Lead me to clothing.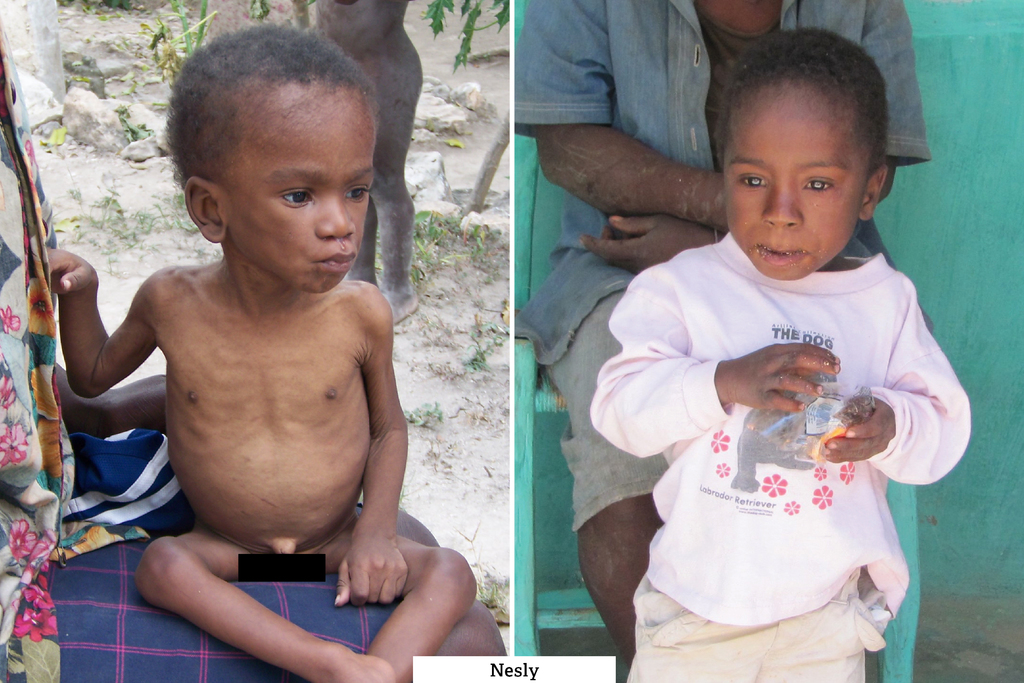
Lead to rect(509, 0, 929, 366).
